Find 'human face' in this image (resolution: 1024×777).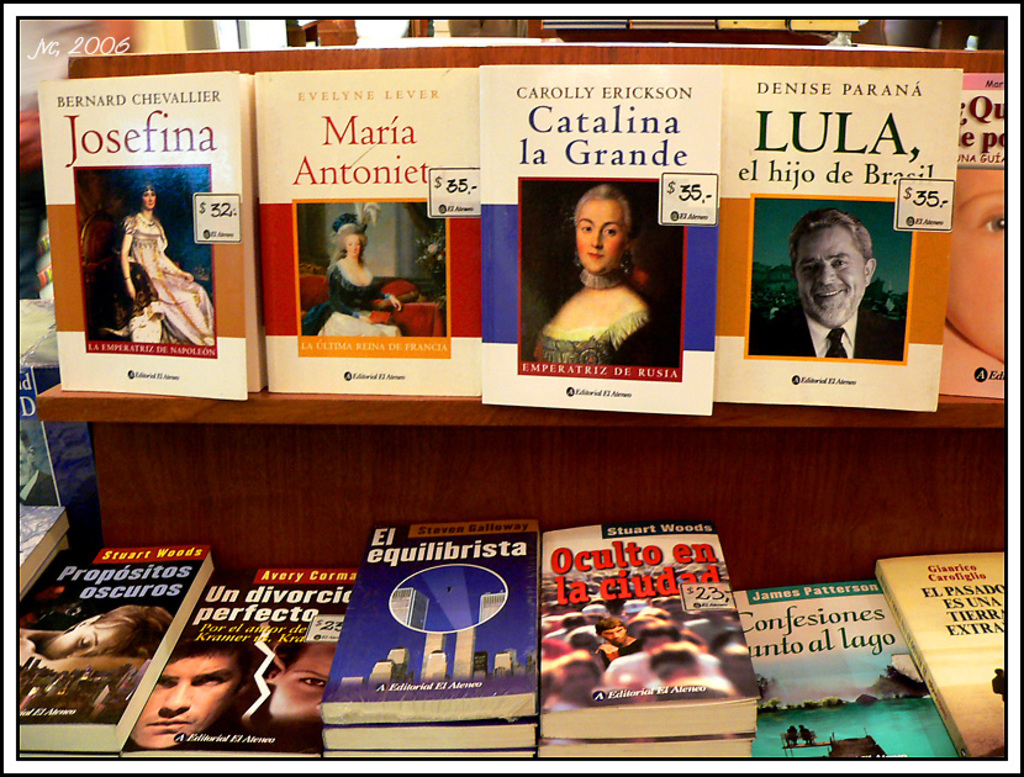
(136, 645, 247, 742).
